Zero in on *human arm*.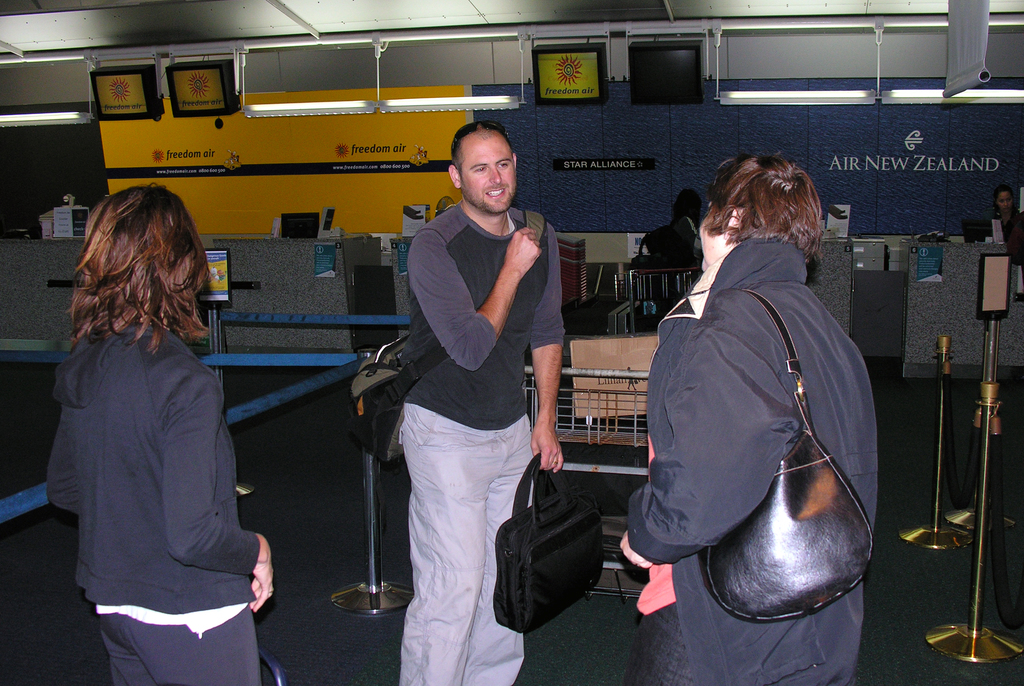
Zeroed in: detection(518, 228, 564, 475).
